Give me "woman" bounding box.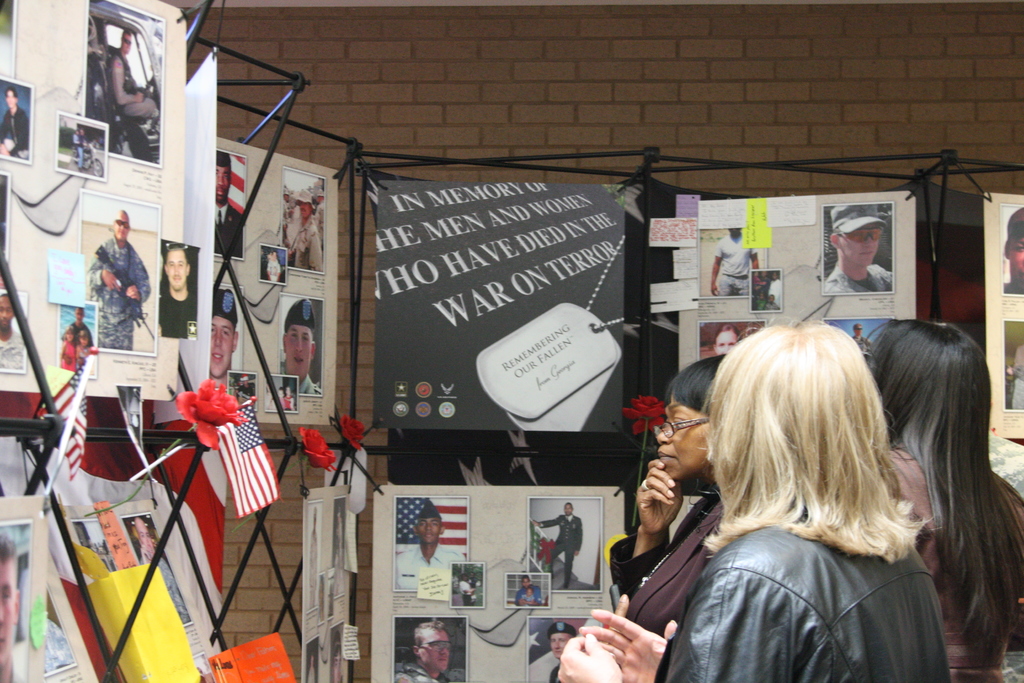
[left=559, top=312, right=954, bottom=682].
